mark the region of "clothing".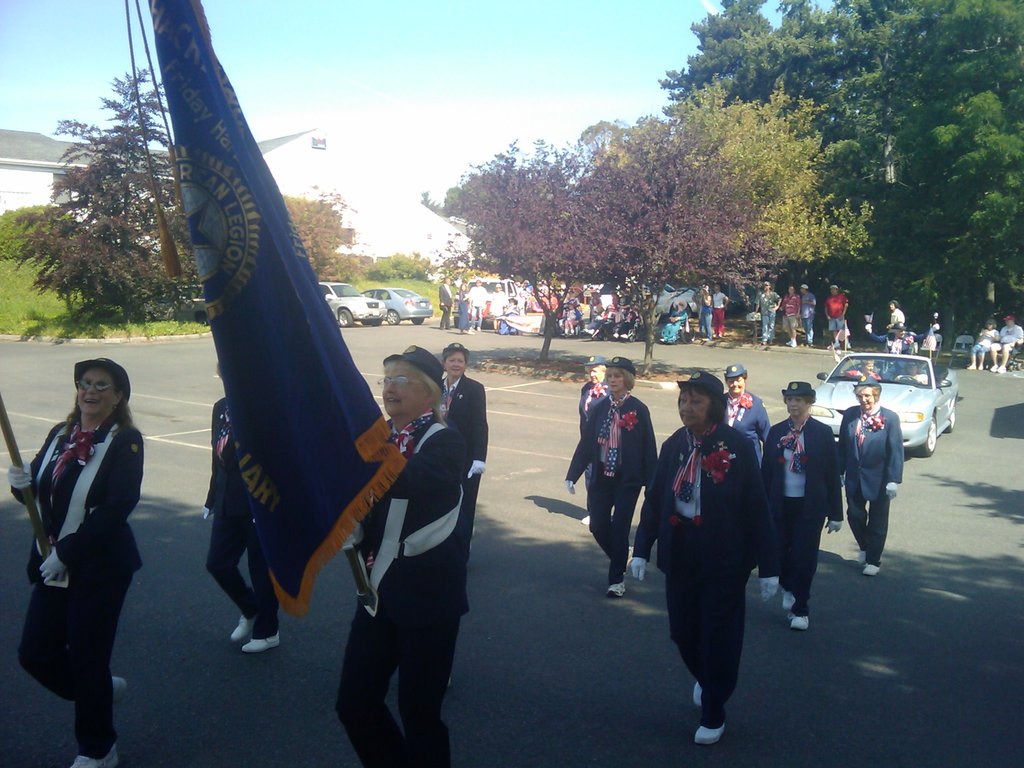
Region: <box>827,289,848,332</box>.
